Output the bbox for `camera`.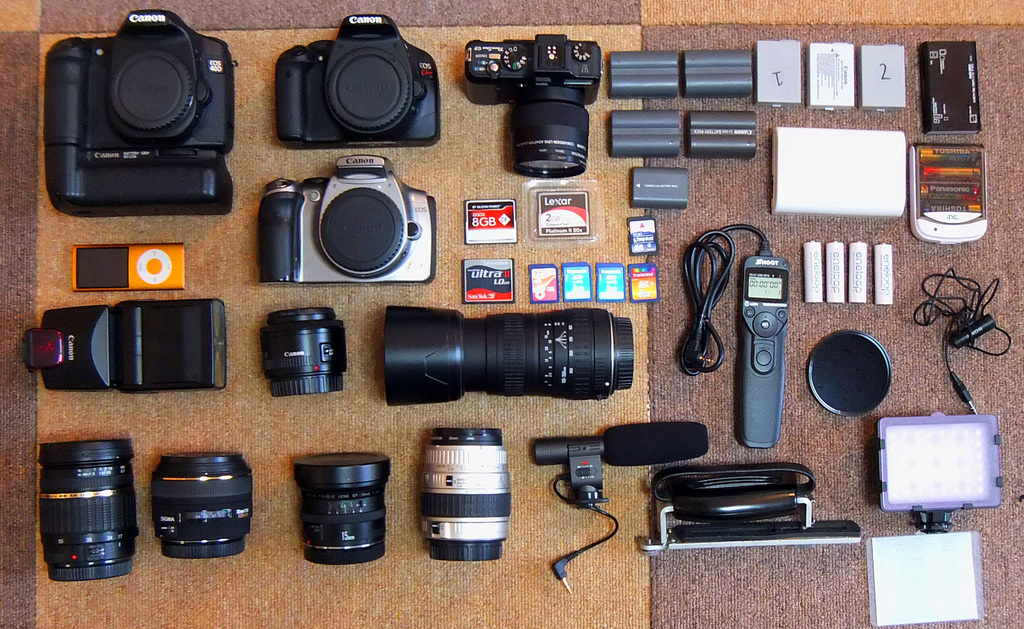
x1=38 y1=10 x2=241 y2=217.
